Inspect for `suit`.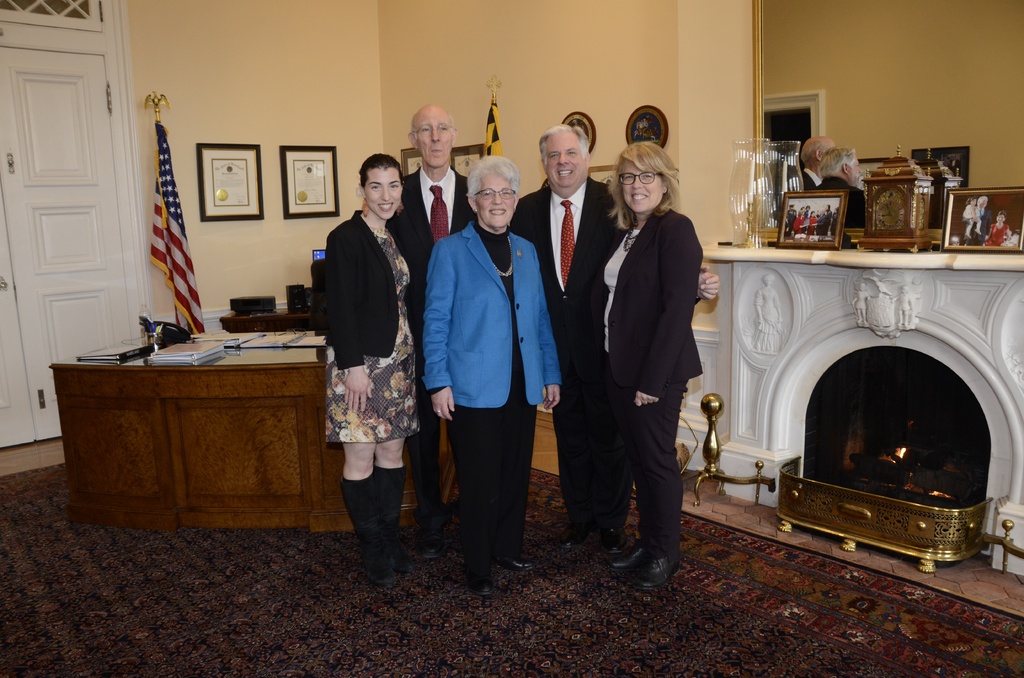
Inspection: 825/208/833/222.
